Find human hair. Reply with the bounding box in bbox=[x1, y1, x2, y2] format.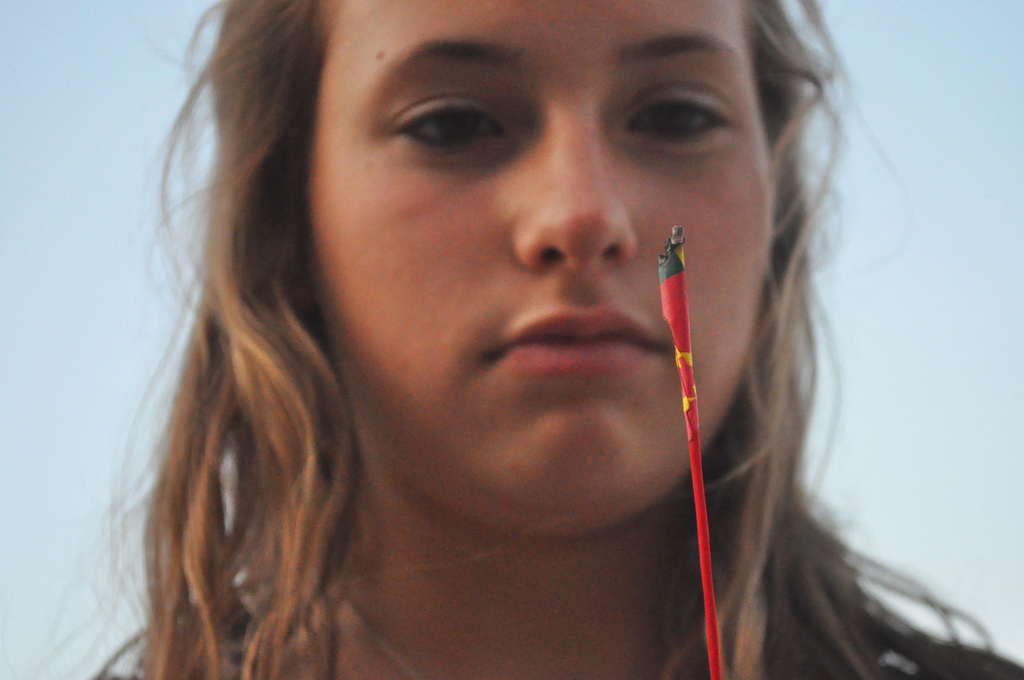
bbox=[40, 0, 1014, 679].
